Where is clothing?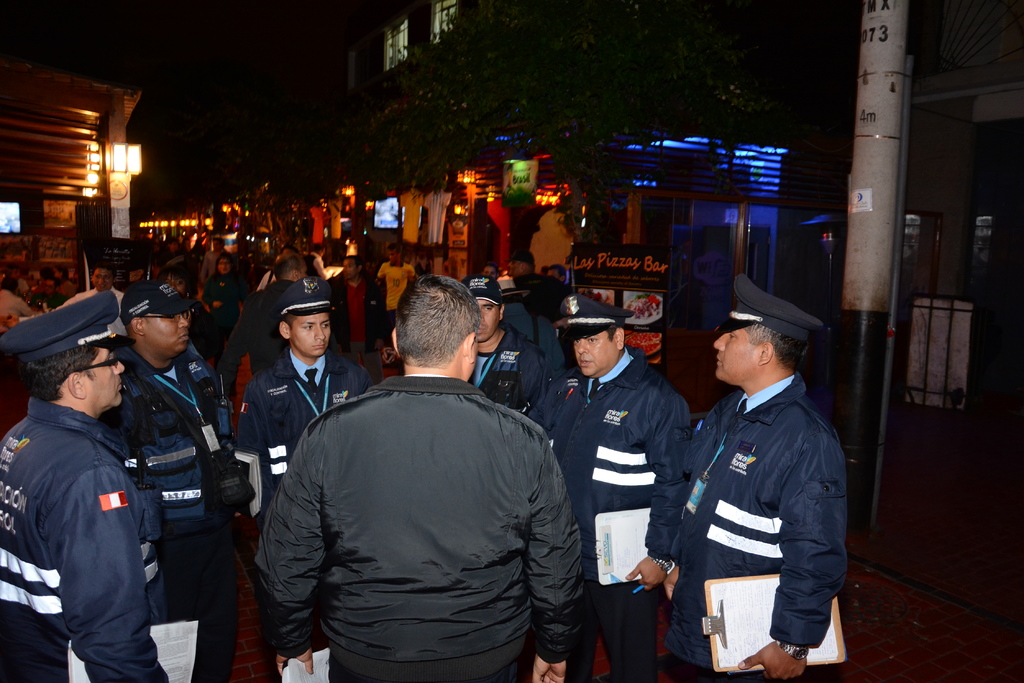
667 344 849 665.
